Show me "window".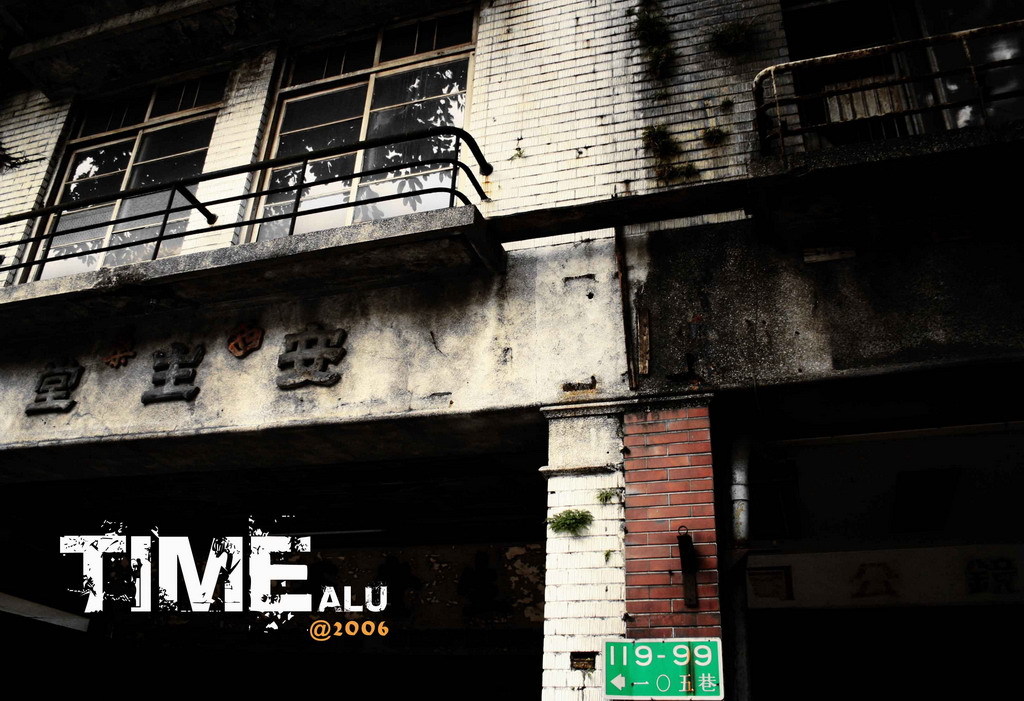
"window" is here: crop(235, 0, 479, 241).
